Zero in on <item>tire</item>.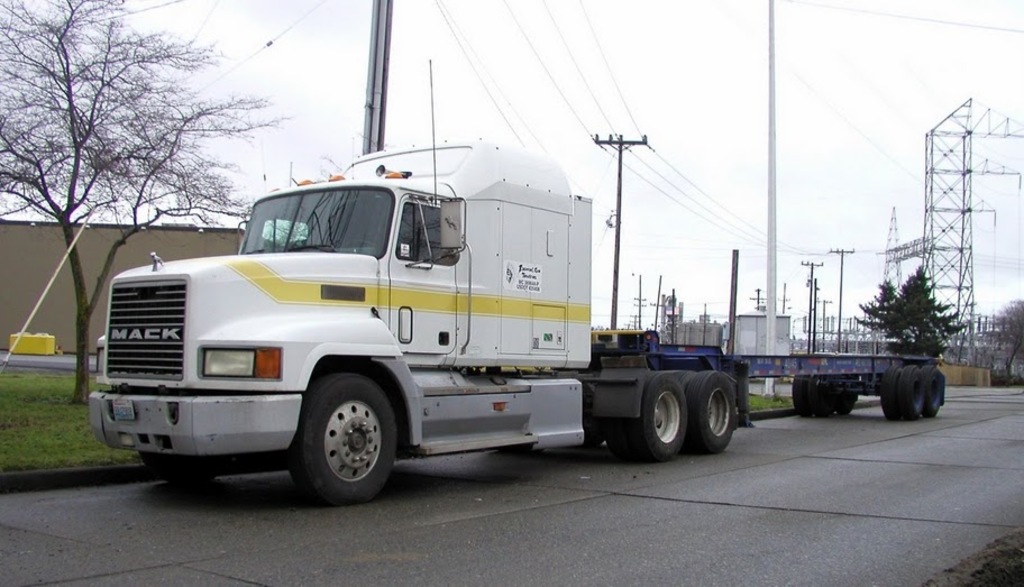
Zeroed in: (x1=675, y1=365, x2=697, y2=379).
